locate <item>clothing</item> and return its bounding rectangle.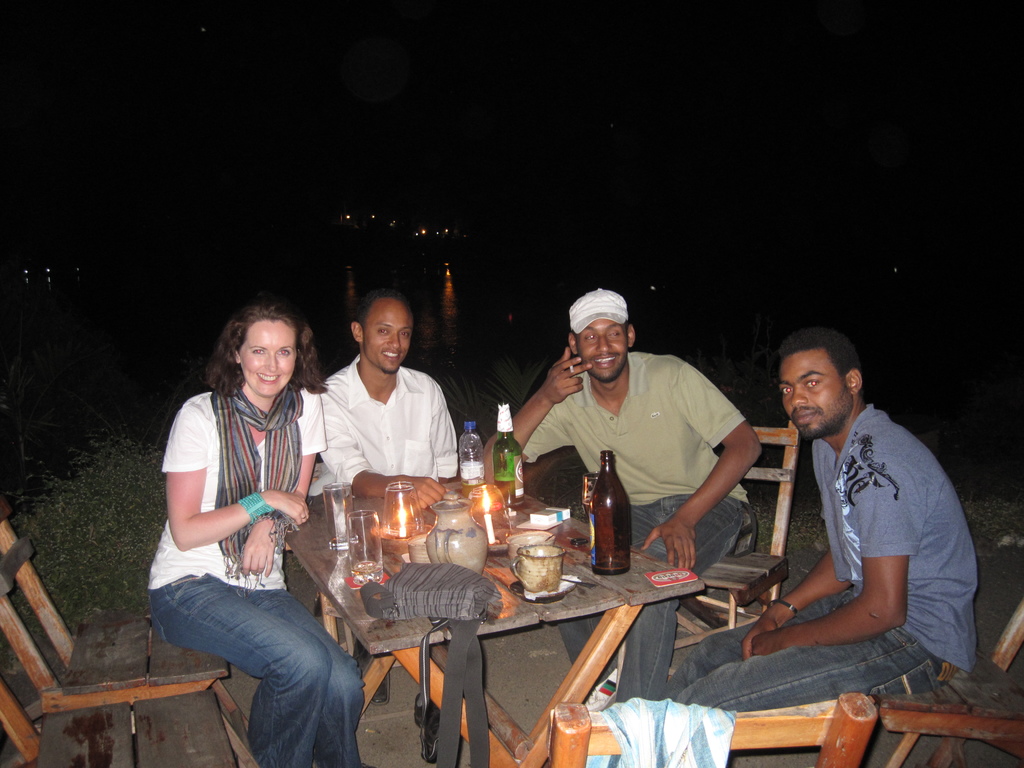
(left=664, top=410, right=979, bottom=720).
